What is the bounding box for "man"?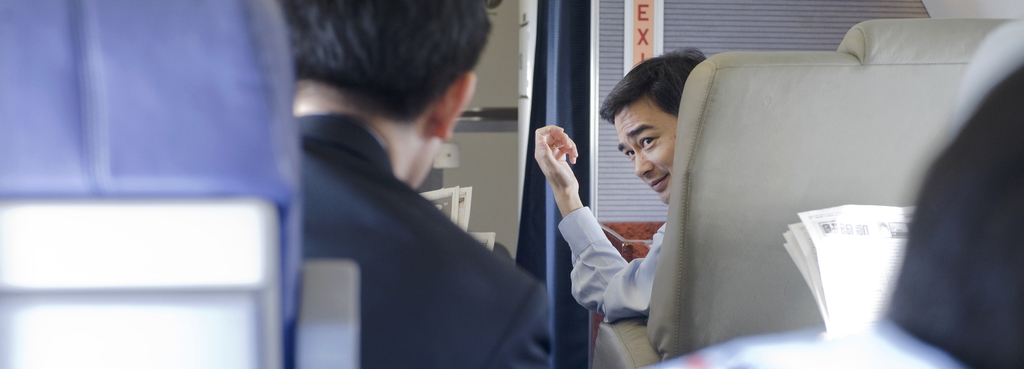
<box>298,0,556,368</box>.
